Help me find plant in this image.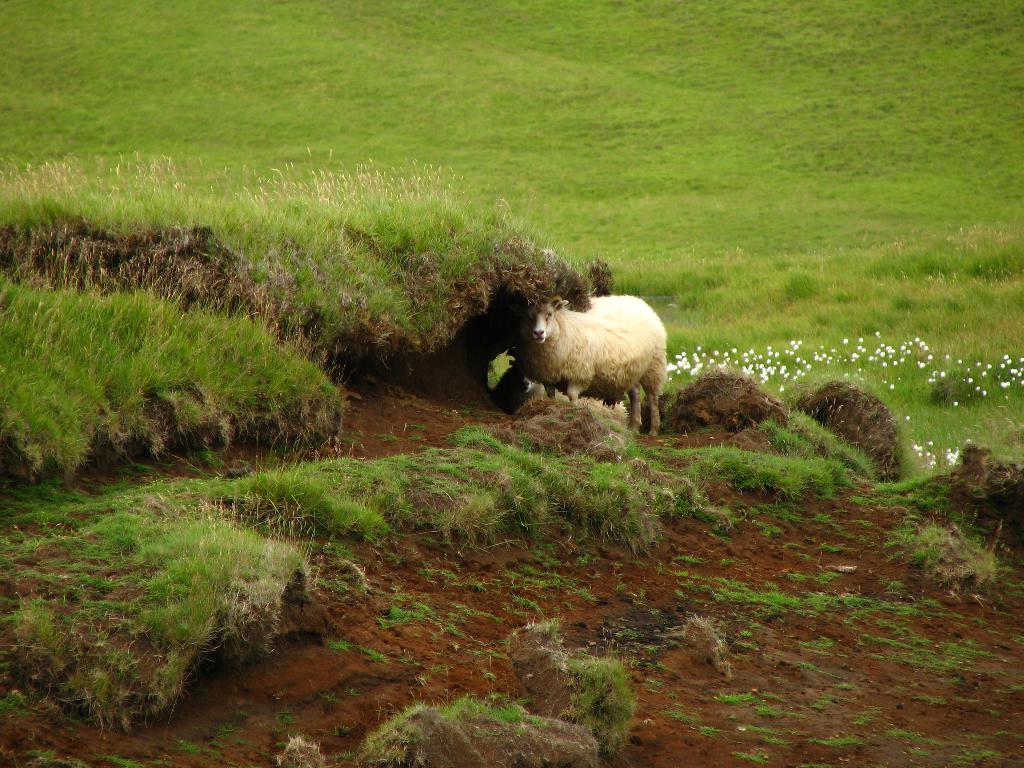
Found it: {"left": 417, "top": 671, "right": 431, "bottom": 684}.
